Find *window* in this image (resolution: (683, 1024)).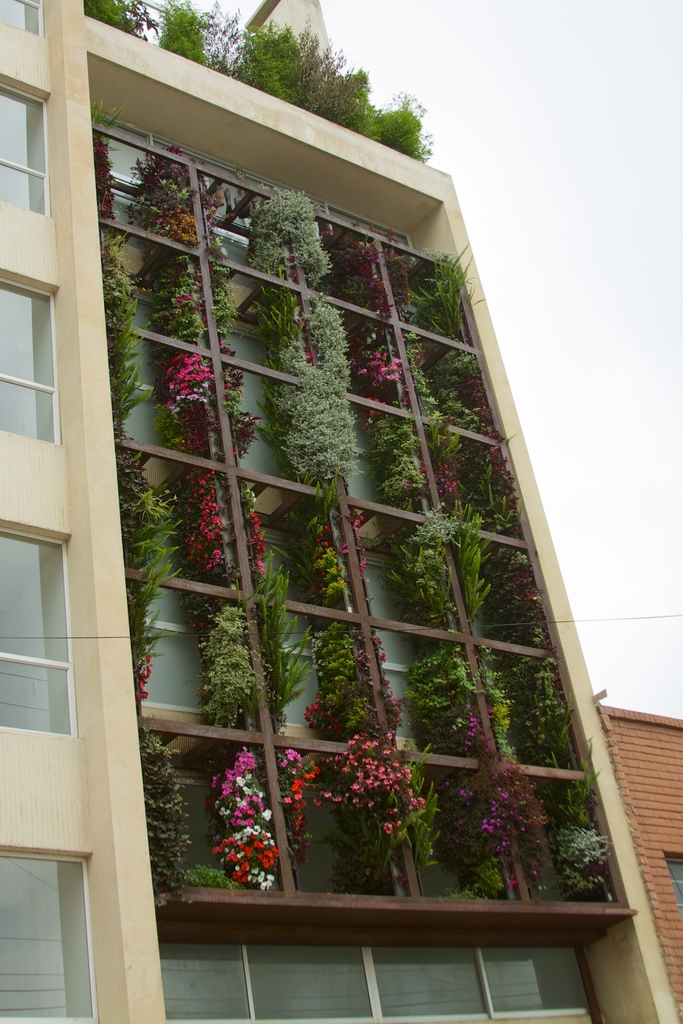
(x1=0, y1=0, x2=43, y2=42).
